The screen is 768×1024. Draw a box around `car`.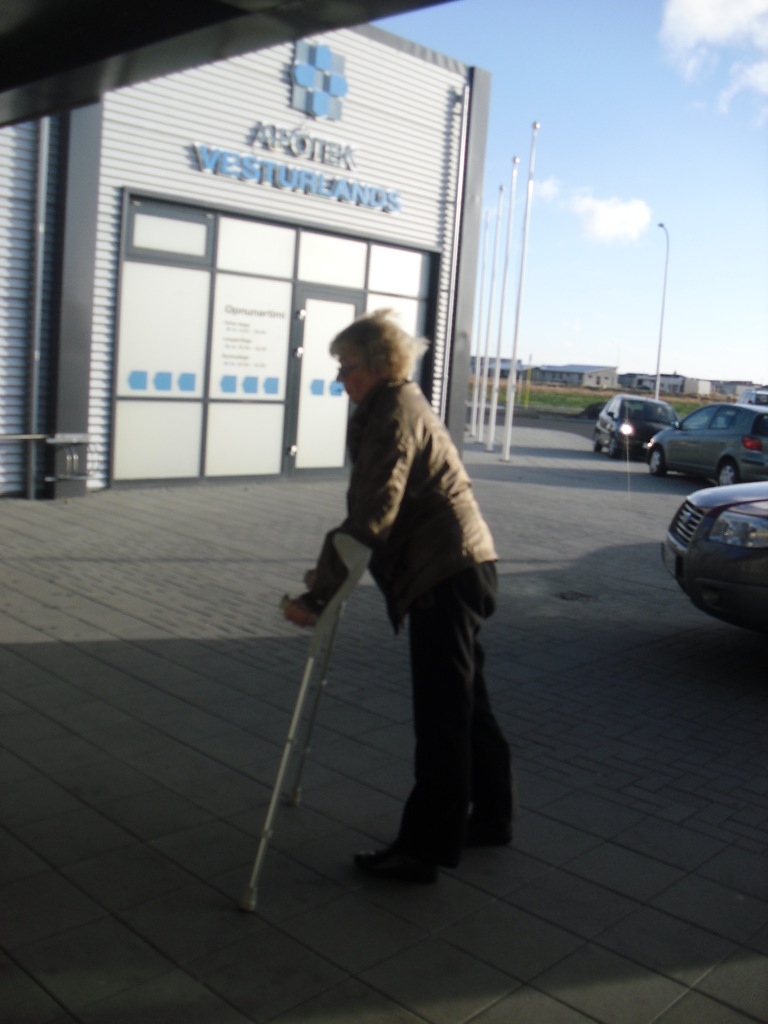
[left=596, top=392, right=674, bottom=455].
